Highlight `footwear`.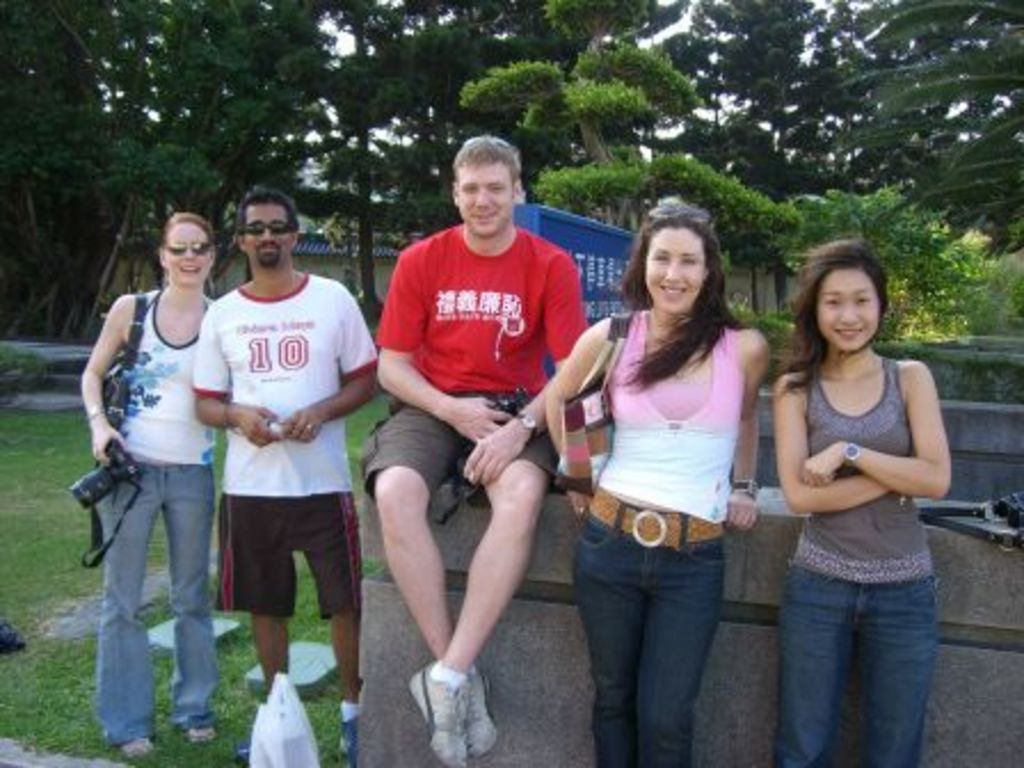
Highlighted region: x1=338 y1=711 x2=363 y2=757.
